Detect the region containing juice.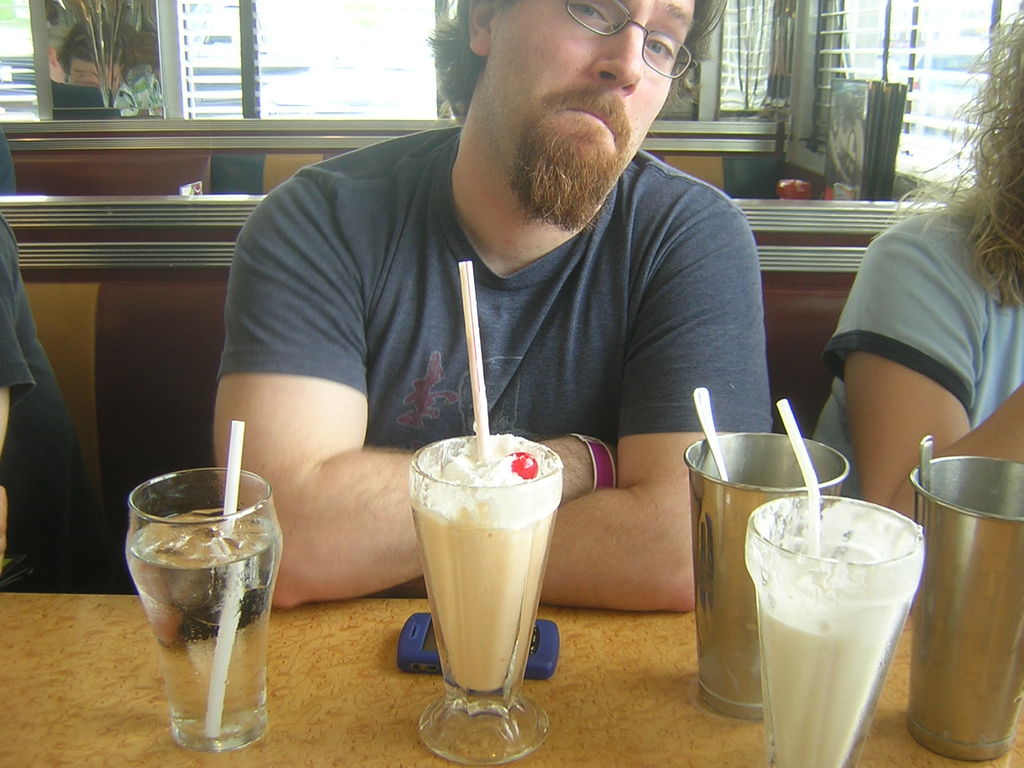
BBox(752, 591, 903, 767).
